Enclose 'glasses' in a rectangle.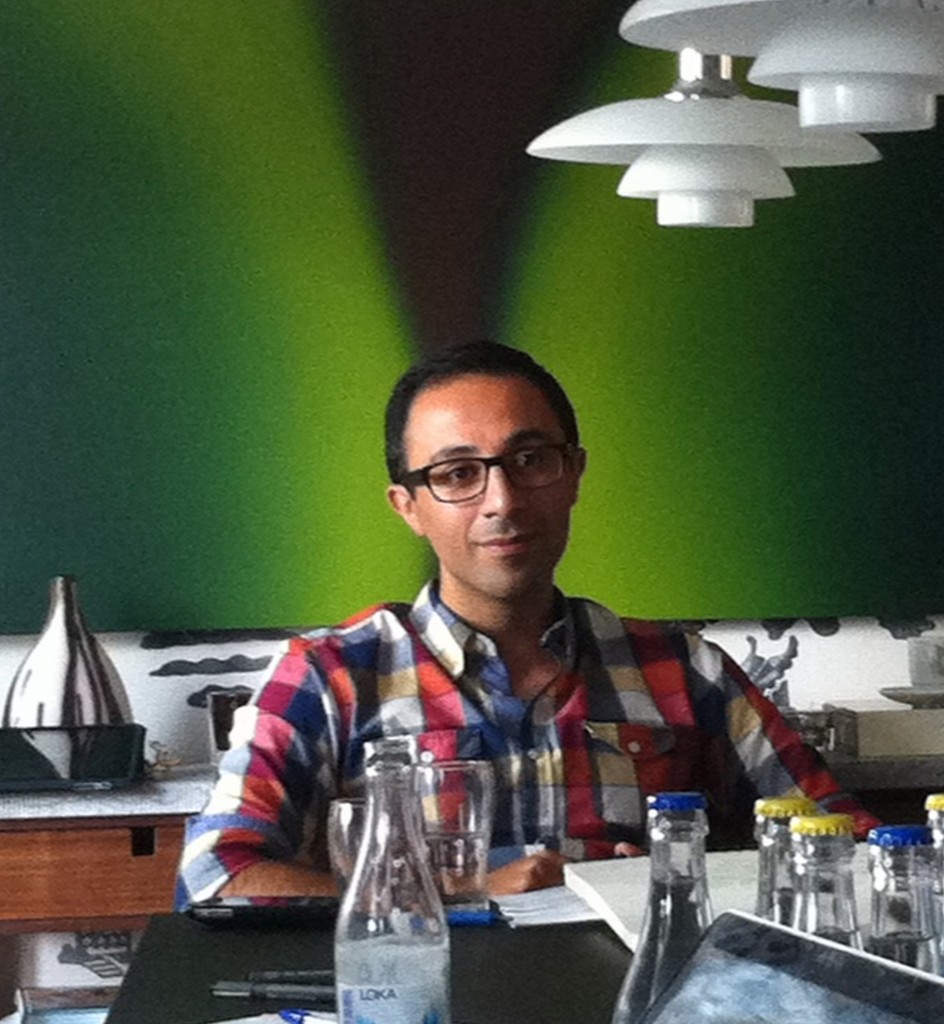
393 452 600 504.
